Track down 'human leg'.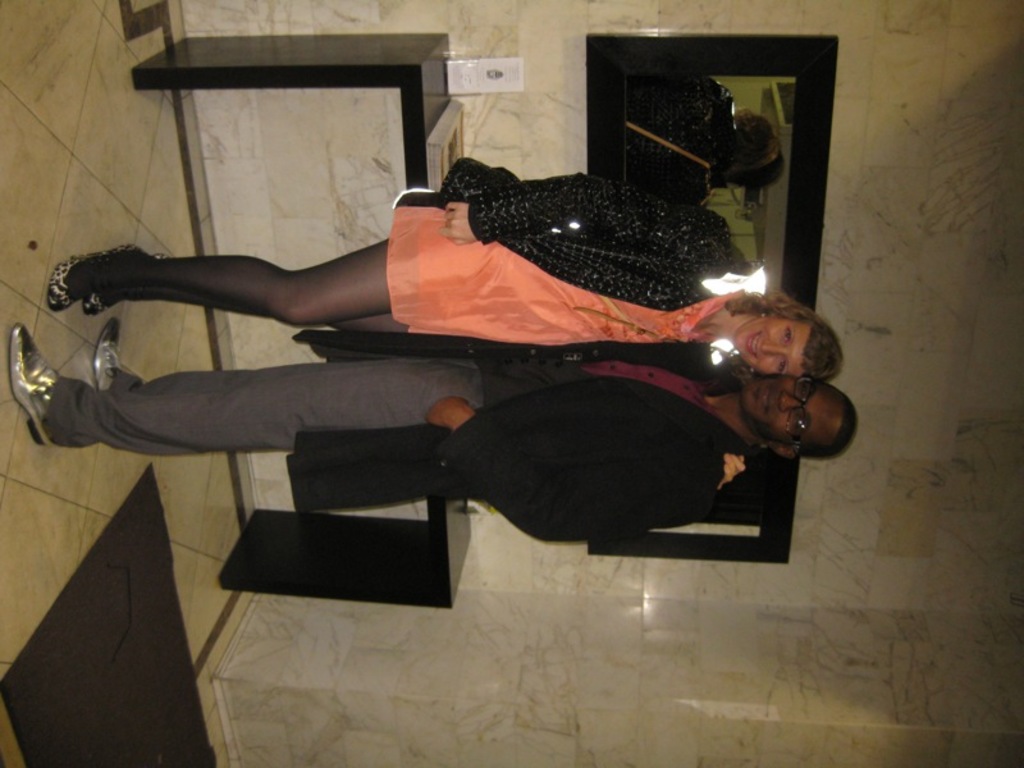
Tracked to 45,237,503,330.
